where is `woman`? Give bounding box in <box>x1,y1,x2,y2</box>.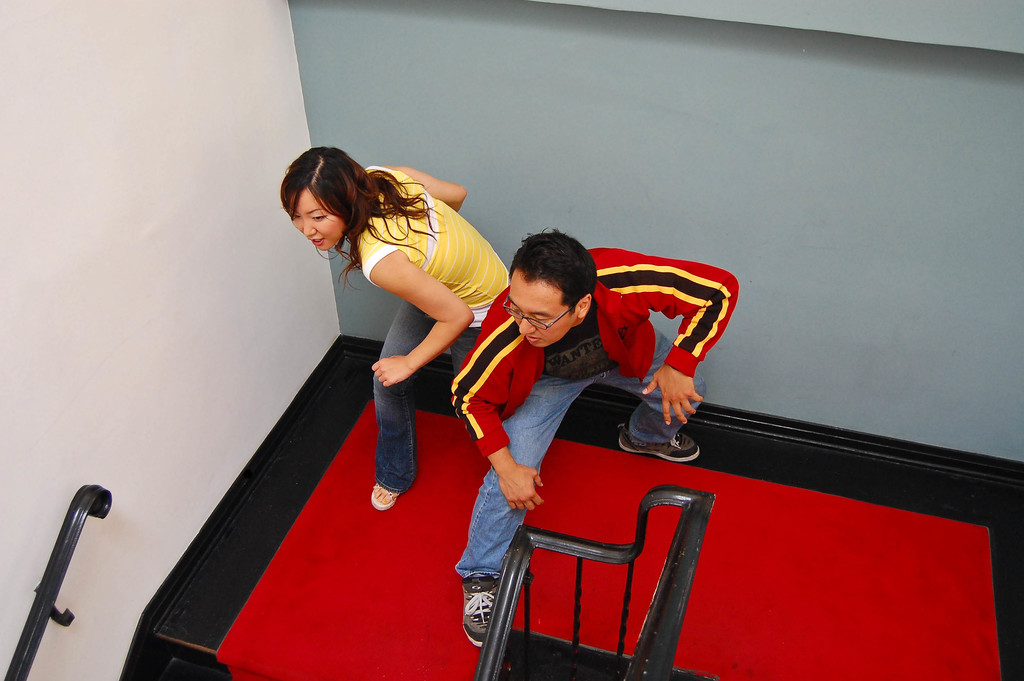
<box>289,151,506,528</box>.
